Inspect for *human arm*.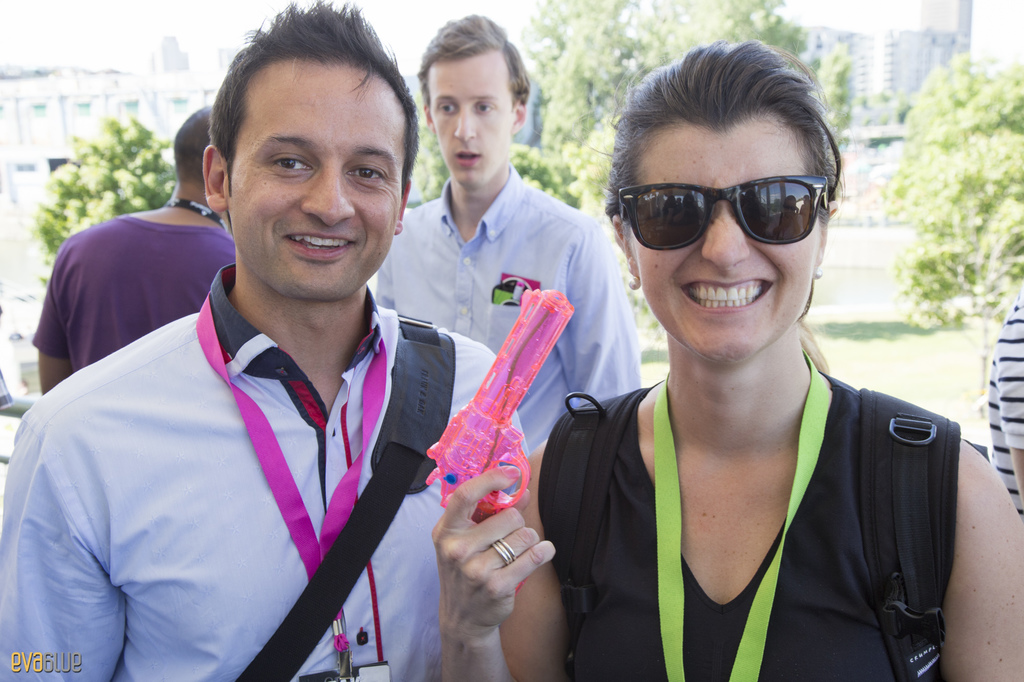
Inspection: {"left": 5, "top": 393, "right": 120, "bottom": 681}.
